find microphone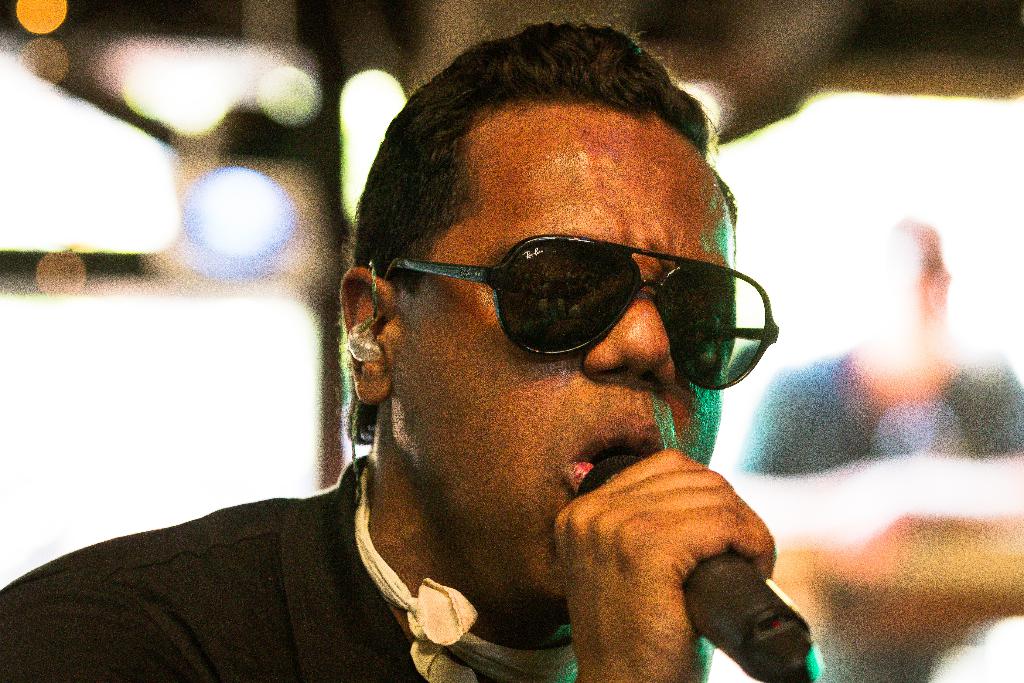
<bbox>573, 452, 812, 679</bbox>
